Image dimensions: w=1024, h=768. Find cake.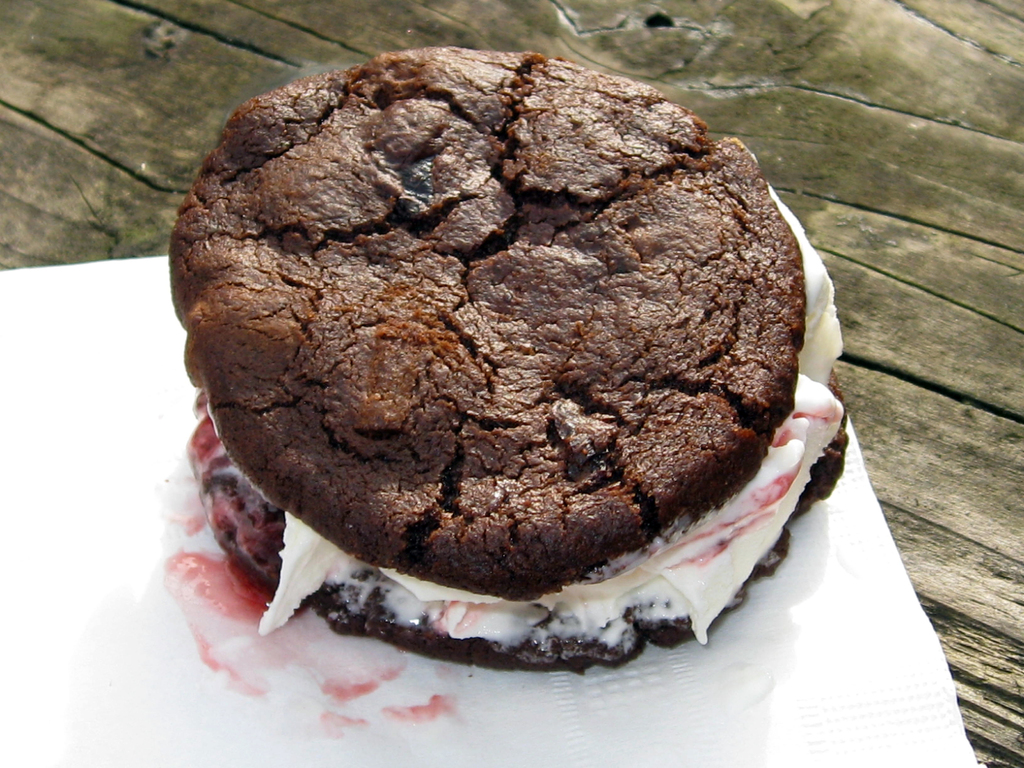
(168, 46, 847, 678).
